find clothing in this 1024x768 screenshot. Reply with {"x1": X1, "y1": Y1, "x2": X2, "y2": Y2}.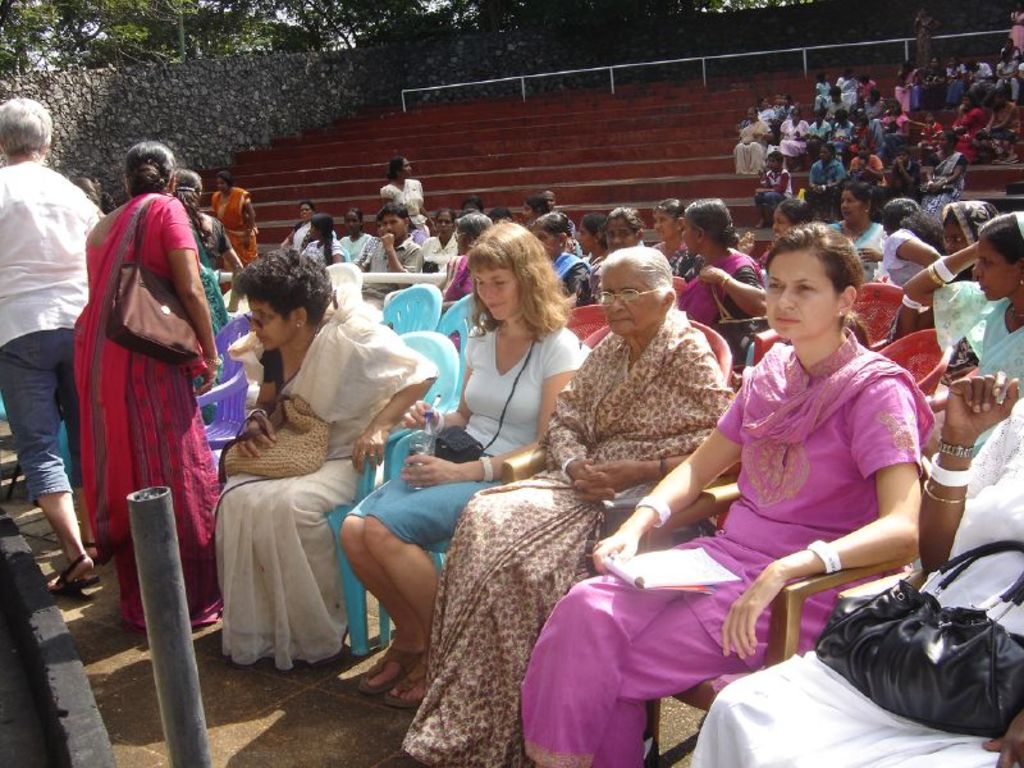
{"x1": 517, "y1": 323, "x2": 925, "y2": 767}.
